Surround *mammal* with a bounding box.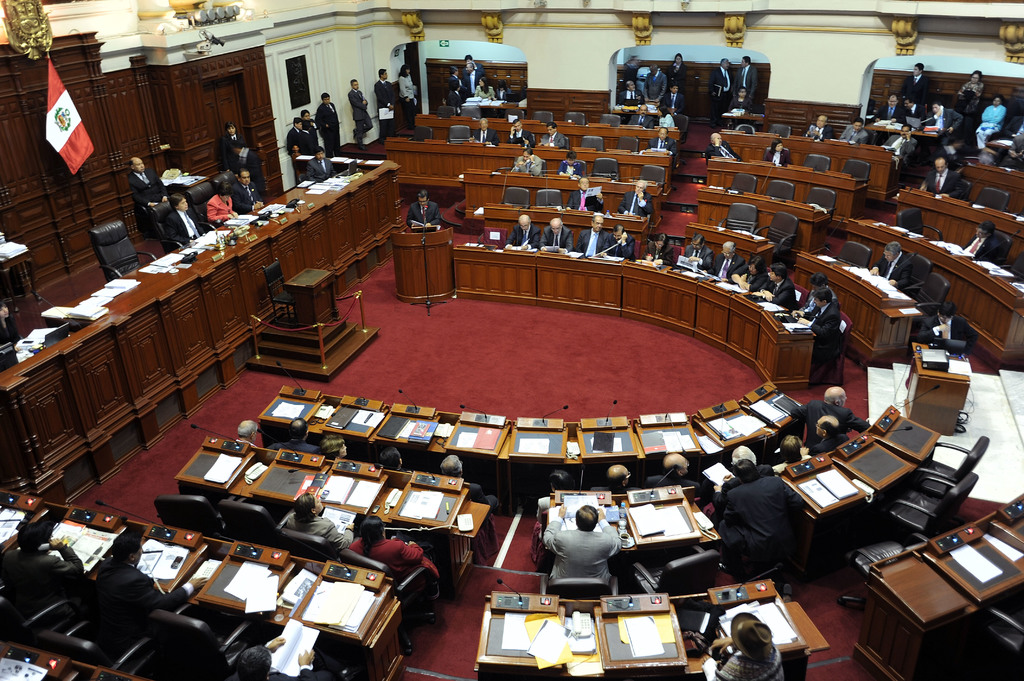
[1007, 113, 1023, 136].
